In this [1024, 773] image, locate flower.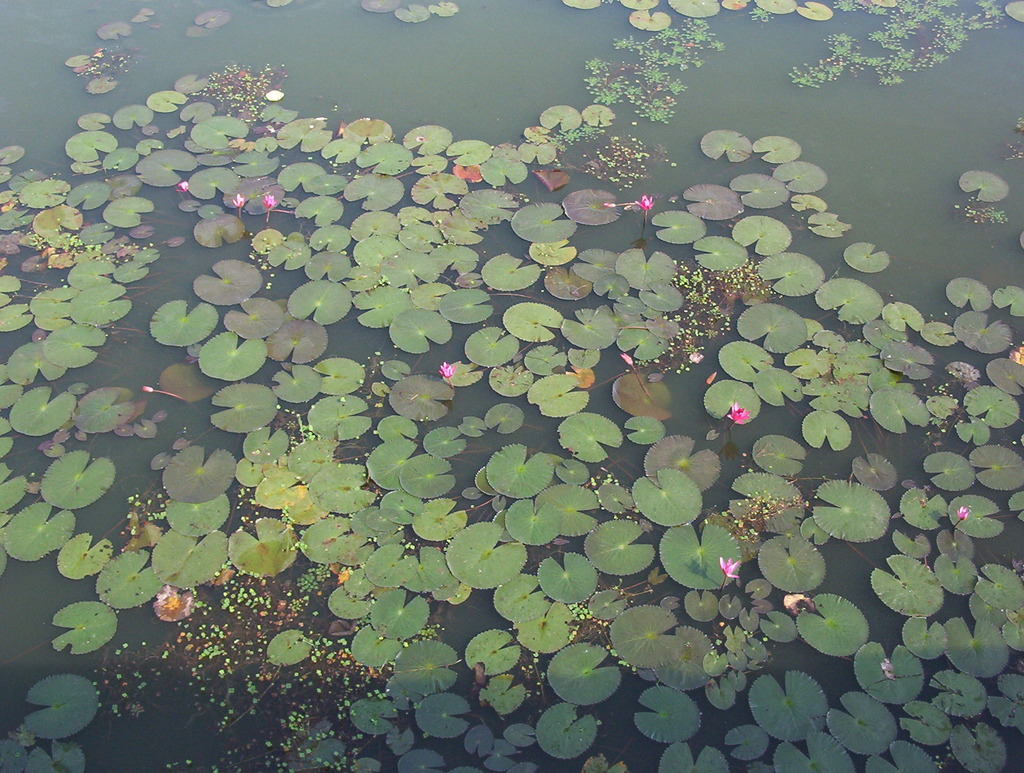
Bounding box: locate(172, 180, 191, 193).
